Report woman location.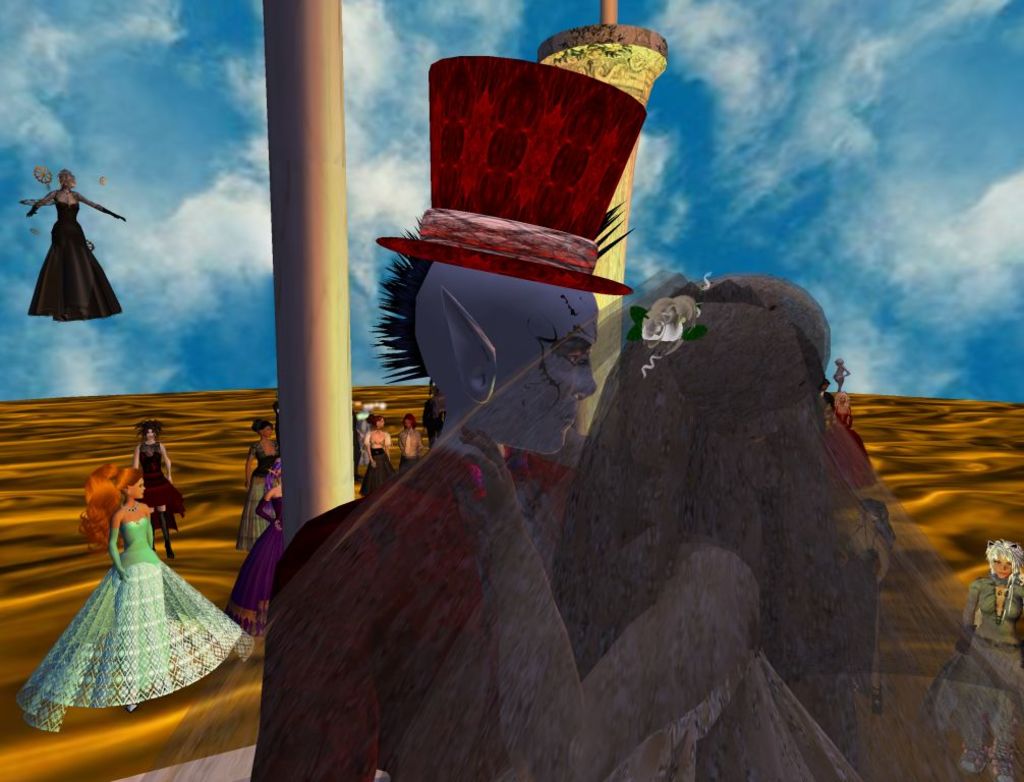
Report: 928,542,1023,781.
